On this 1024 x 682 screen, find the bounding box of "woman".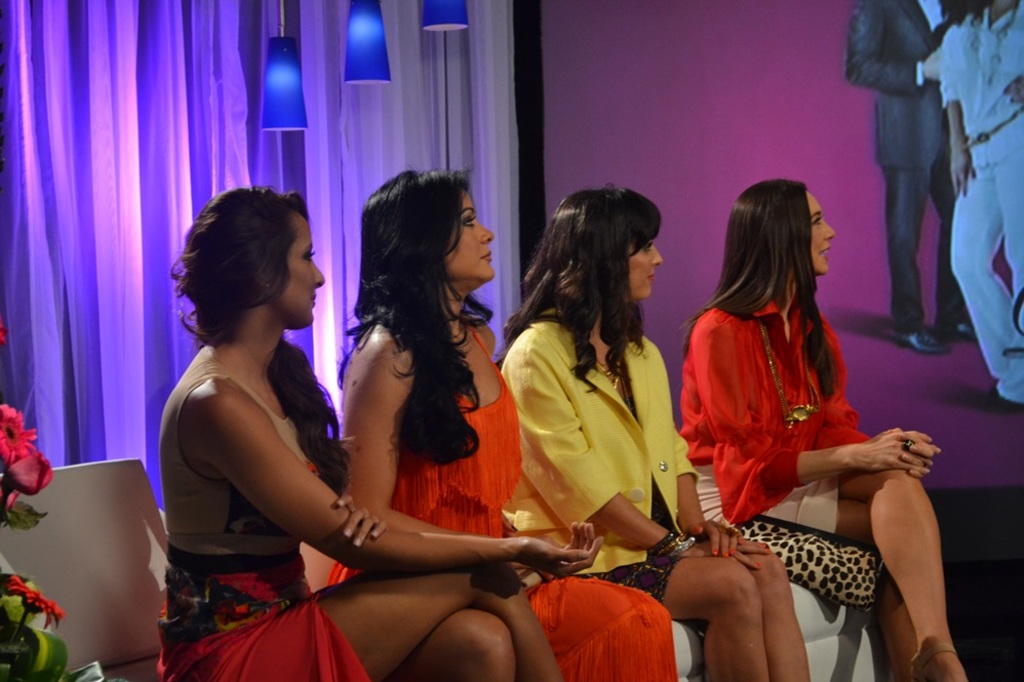
Bounding box: crop(498, 188, 811, 681).
